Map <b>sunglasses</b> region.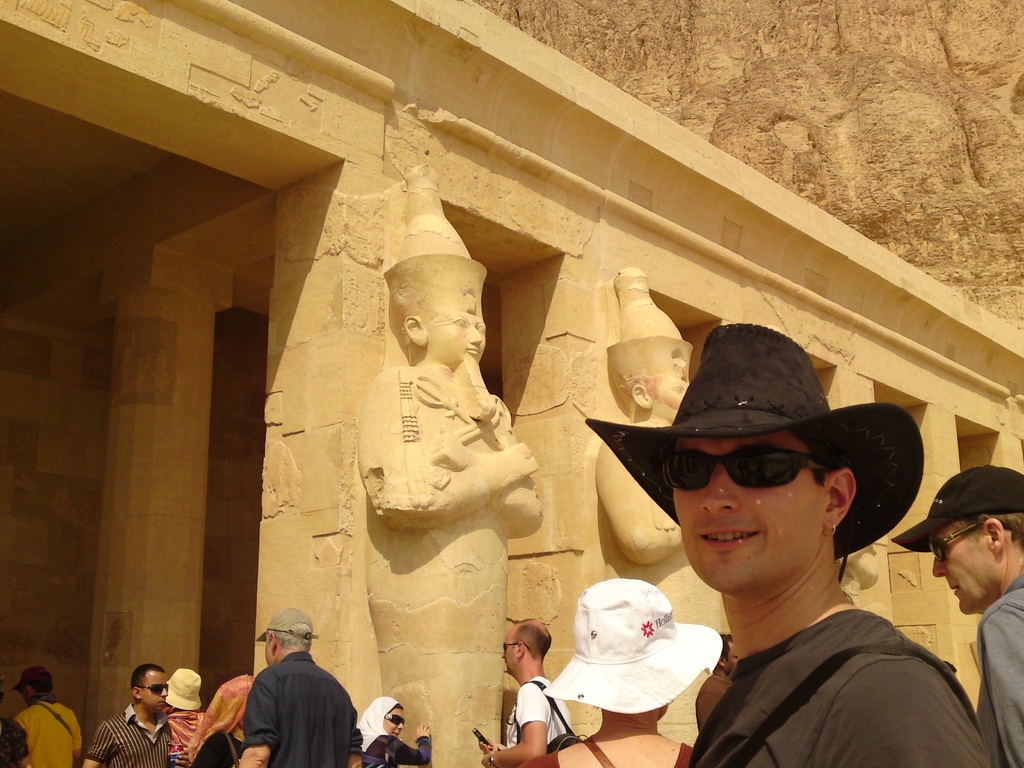
Mapped to 660/444/829/491.
